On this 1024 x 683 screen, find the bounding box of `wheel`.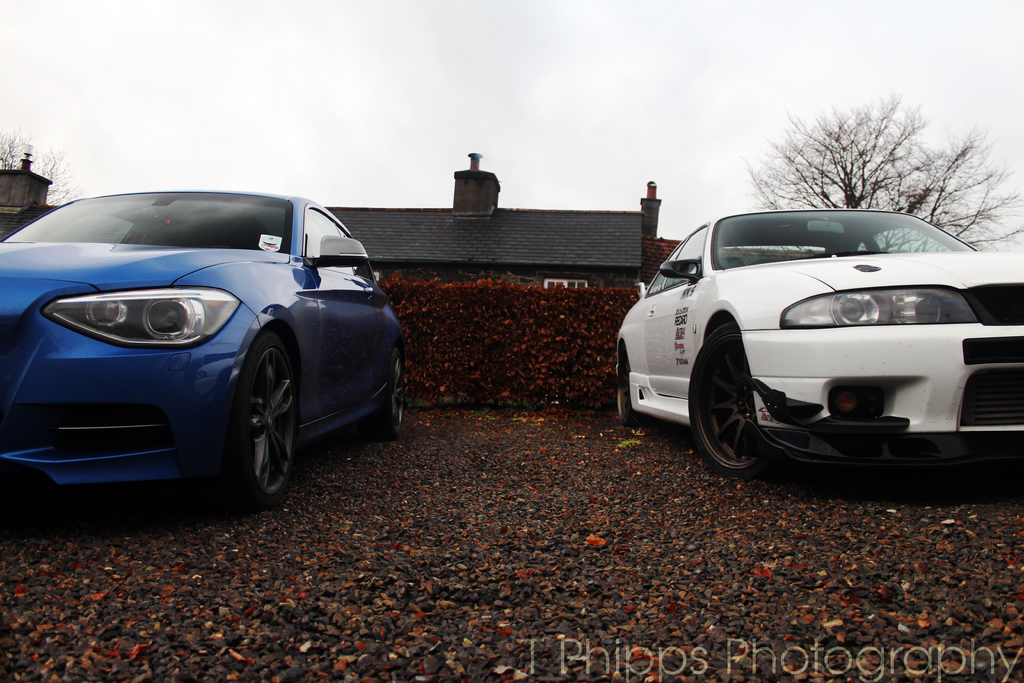
Bounding box: crop(213, 348, 291, 502).
